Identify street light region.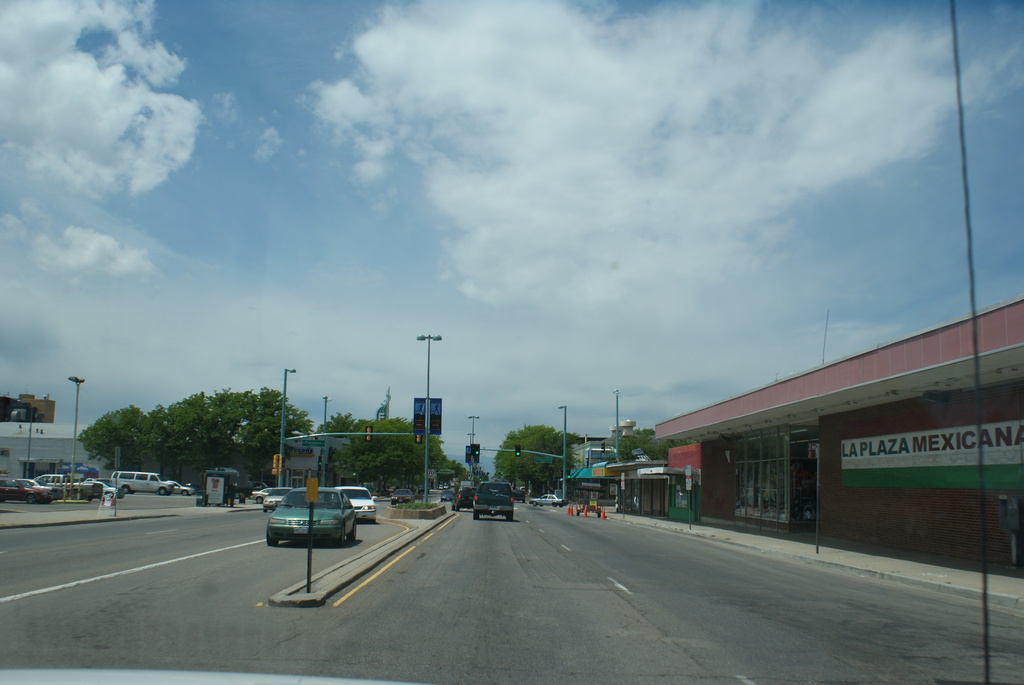
Region: bbox=(470, 412, 481, 469).
